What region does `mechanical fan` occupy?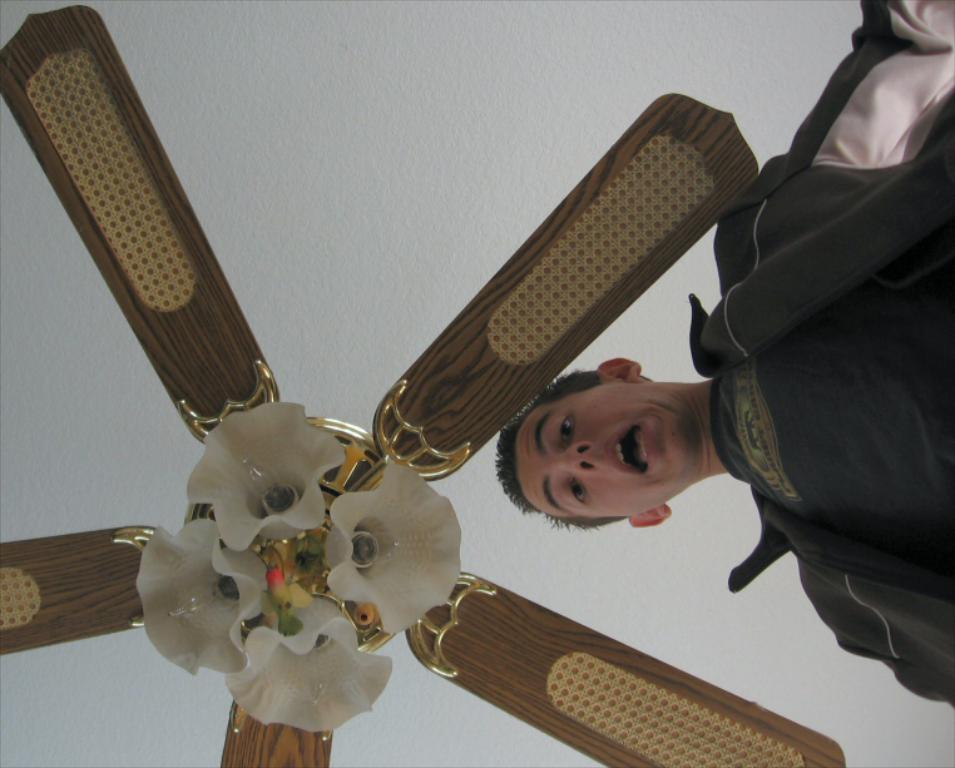
rect(0, 0, 846, 767).
